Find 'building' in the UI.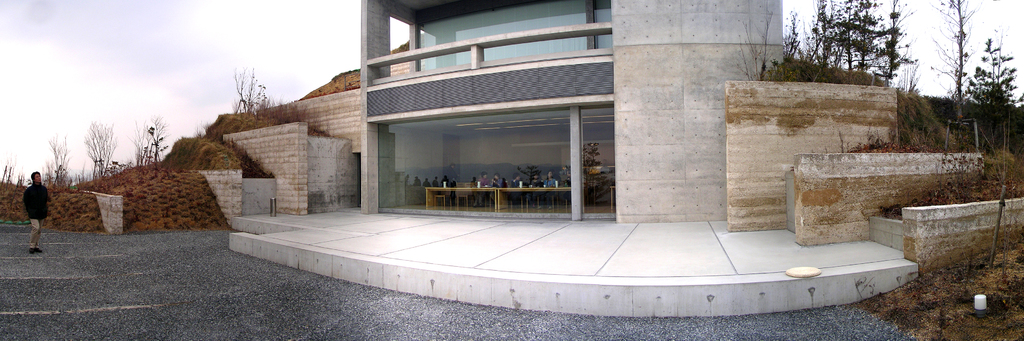
UI element at {"left": 360, "top": 0, "right": 788, "bottom": 223}.
